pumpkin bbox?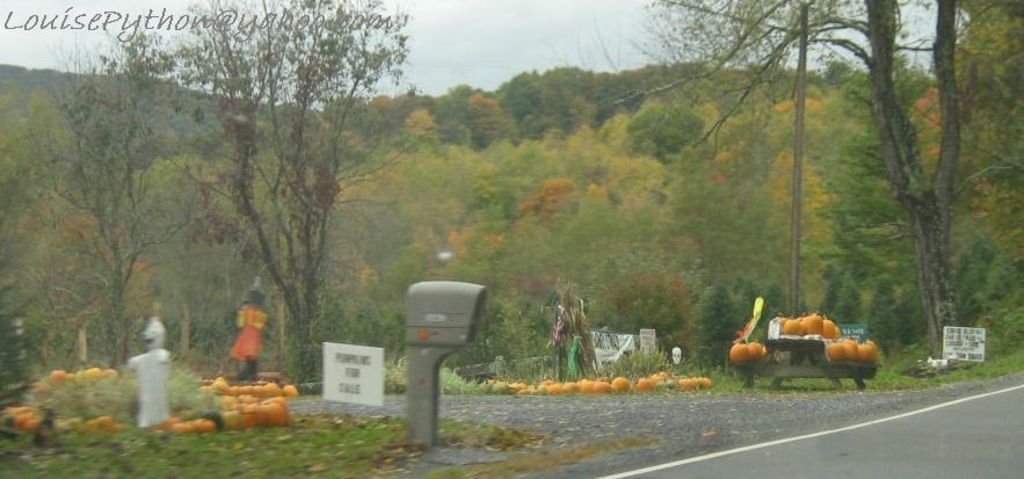
[x1=259, y1=394, x2=284, y2=426]
